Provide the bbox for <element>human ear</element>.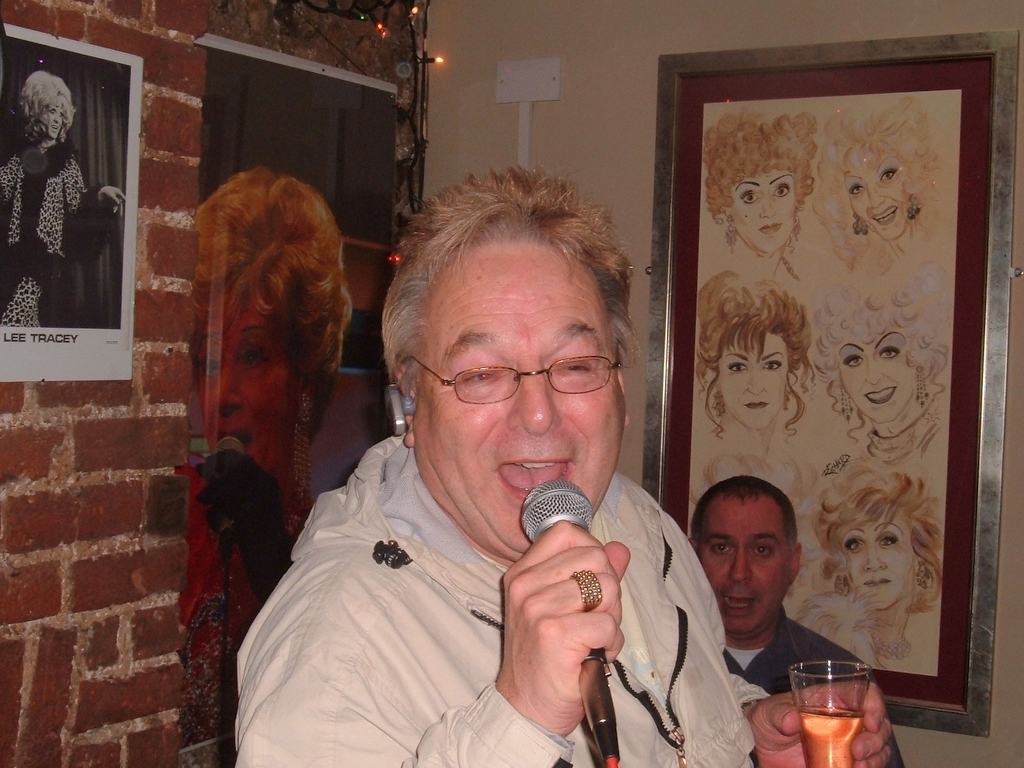
Rect(791, 545, 802, 584).
